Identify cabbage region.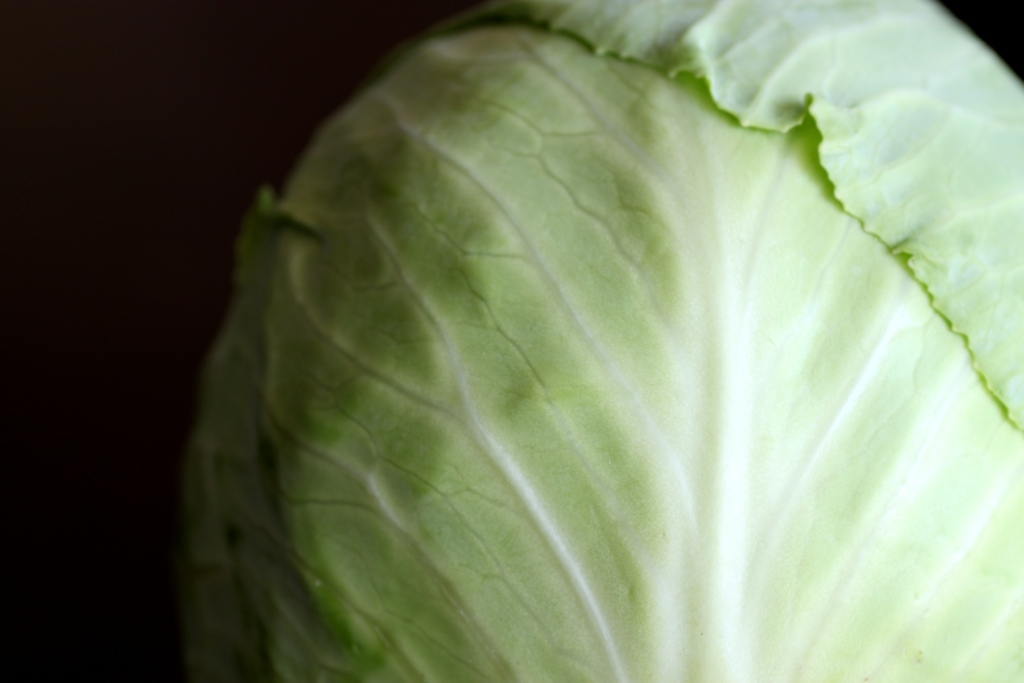
Region: detection(182, 0, 1023, 682).
